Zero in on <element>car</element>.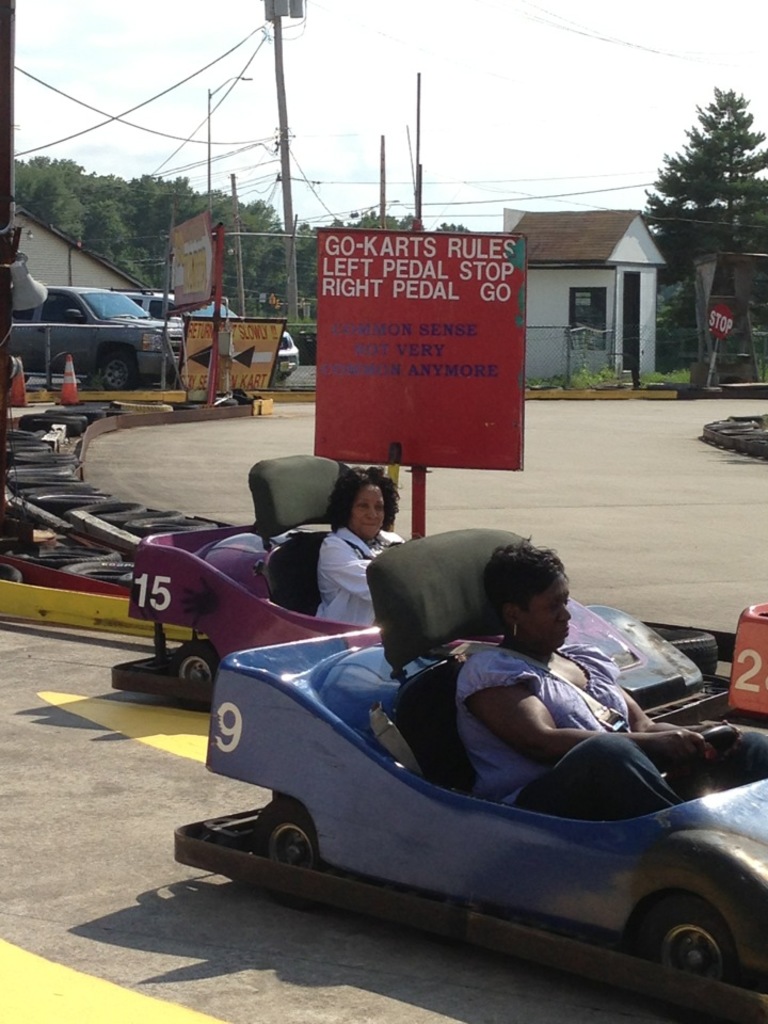
Zeroed in: 5:286:185:389.
